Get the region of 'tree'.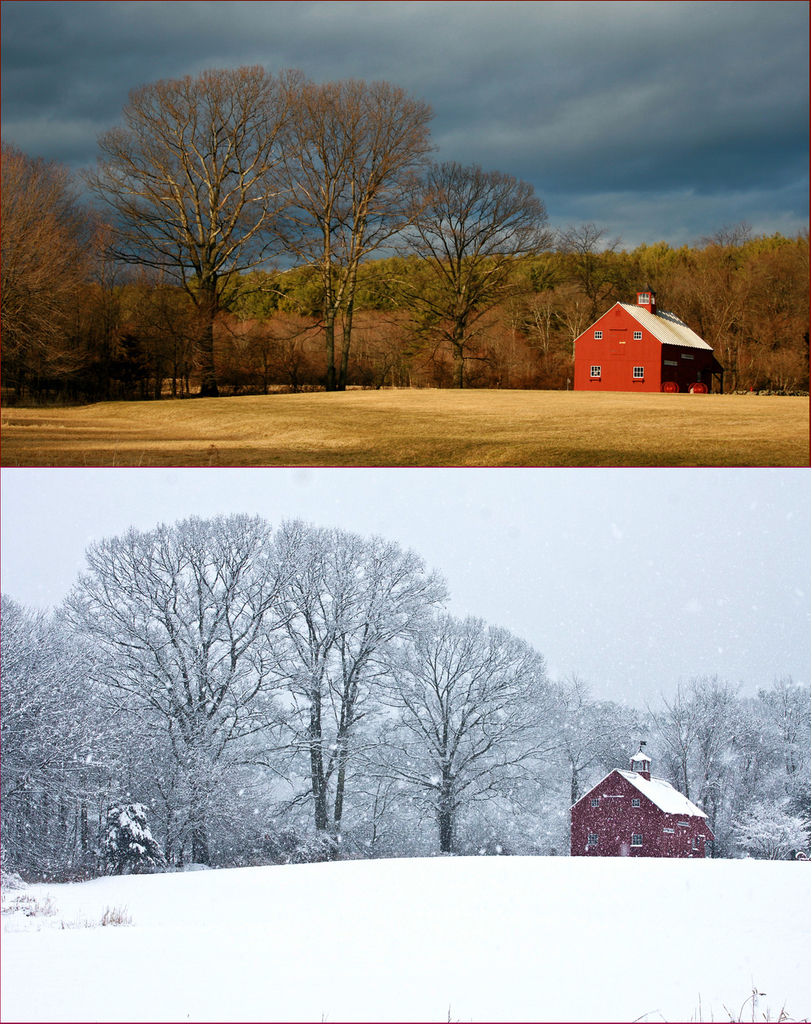
[558, 227, 689, 341].
